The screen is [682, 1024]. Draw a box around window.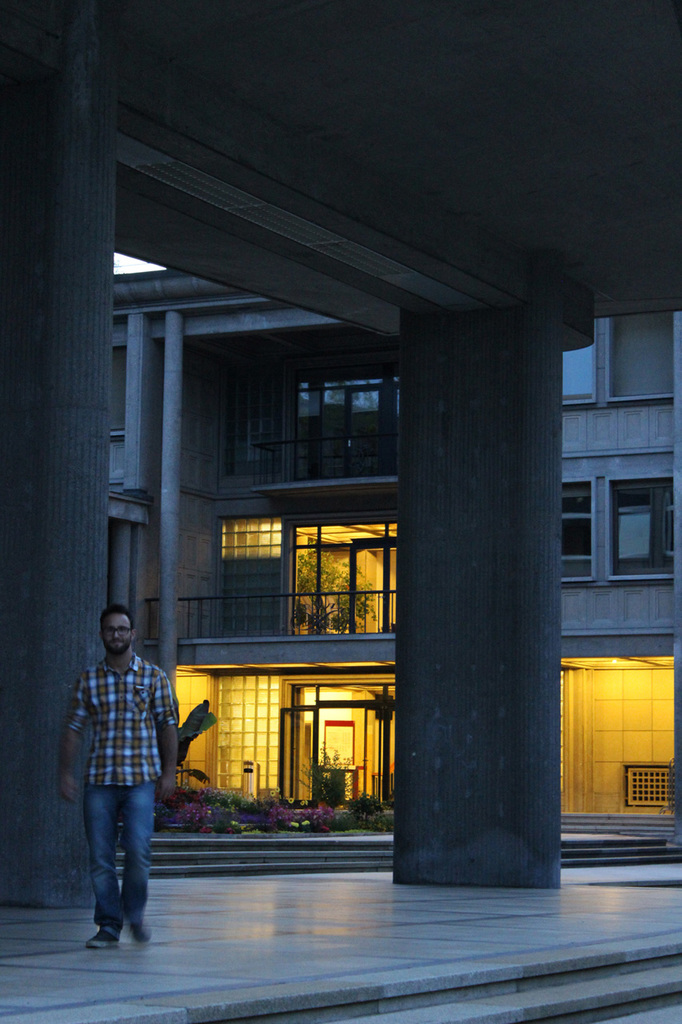
560:469:600:583.
